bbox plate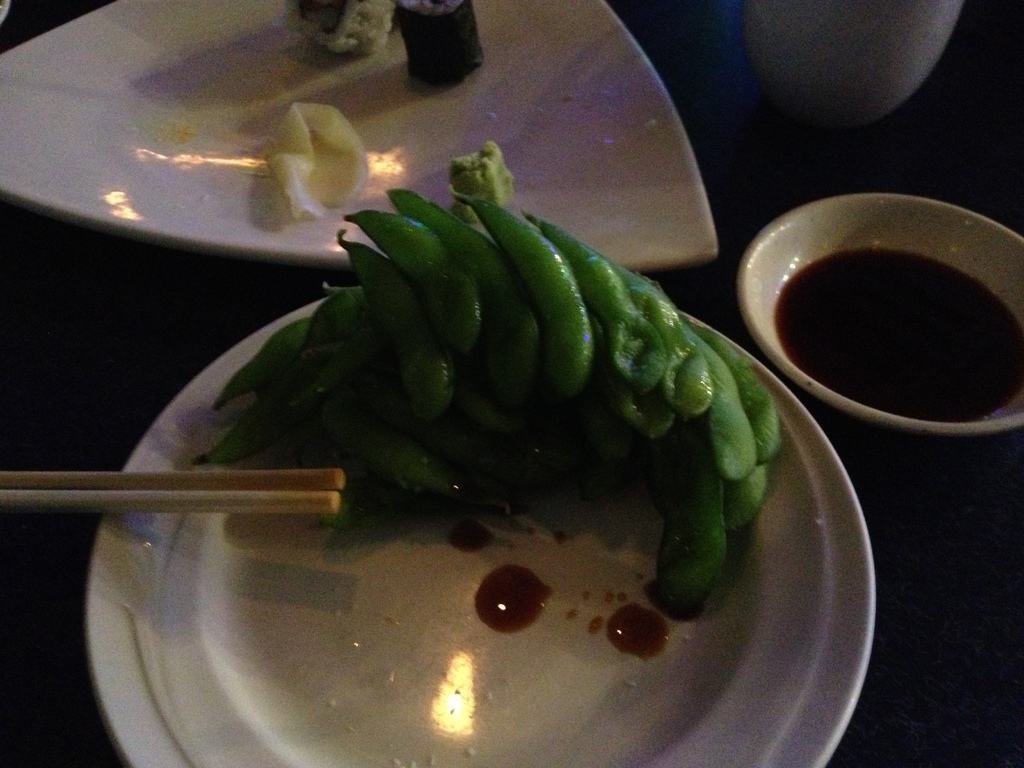
(83,292,880,767)
